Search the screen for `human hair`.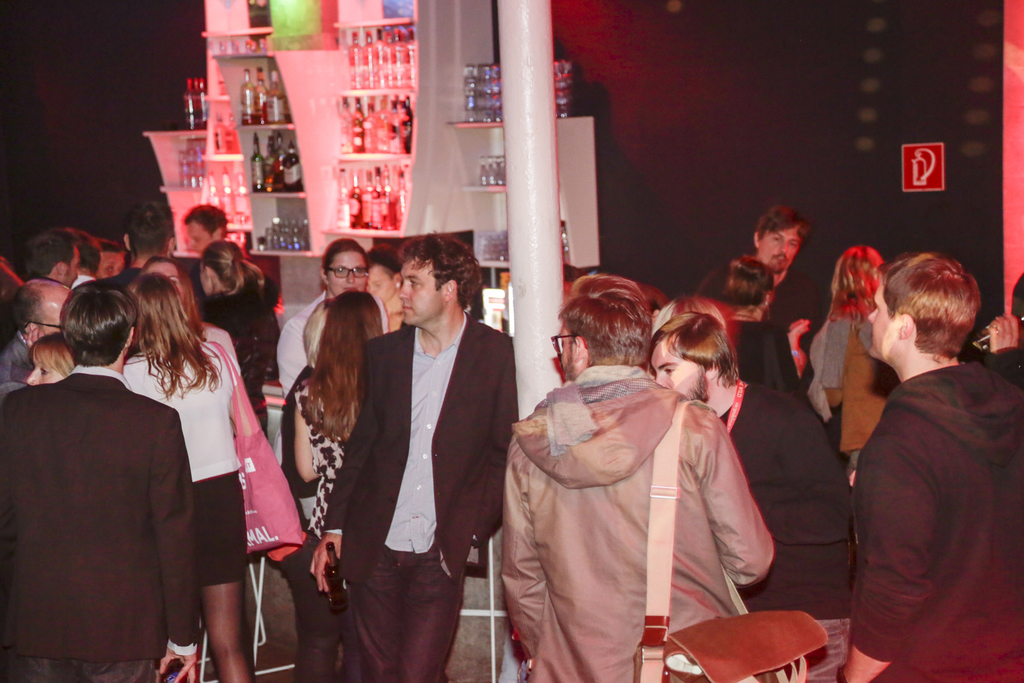
Found at 188,237,251,301.
